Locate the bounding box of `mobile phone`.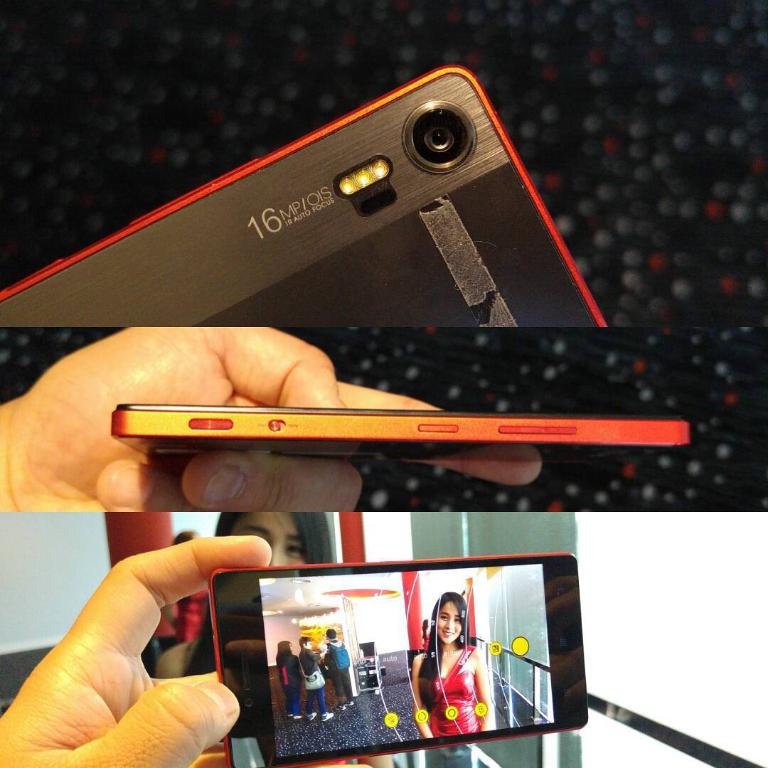
Bounding box: BBox(113, 401, 686, 470).
